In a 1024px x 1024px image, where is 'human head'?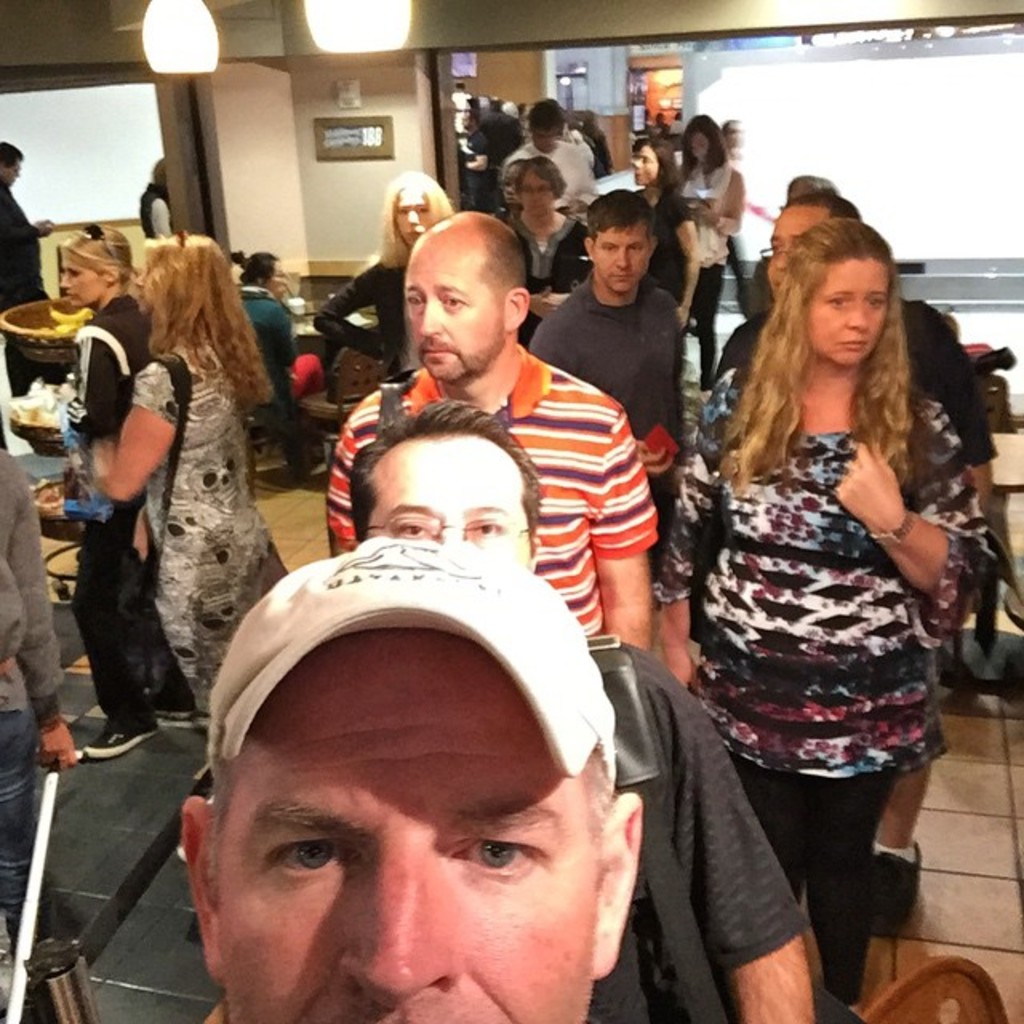
[0, 138, 24, 187].
